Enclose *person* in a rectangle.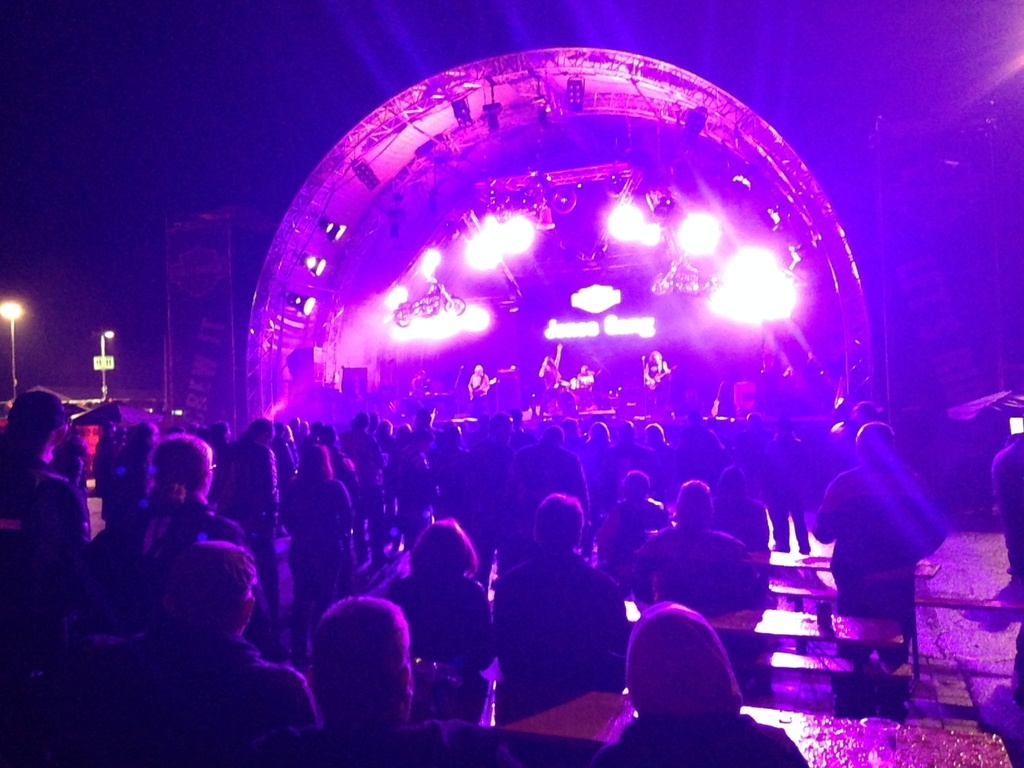
<bbox>811, 416, 950, 725</bbox>.
